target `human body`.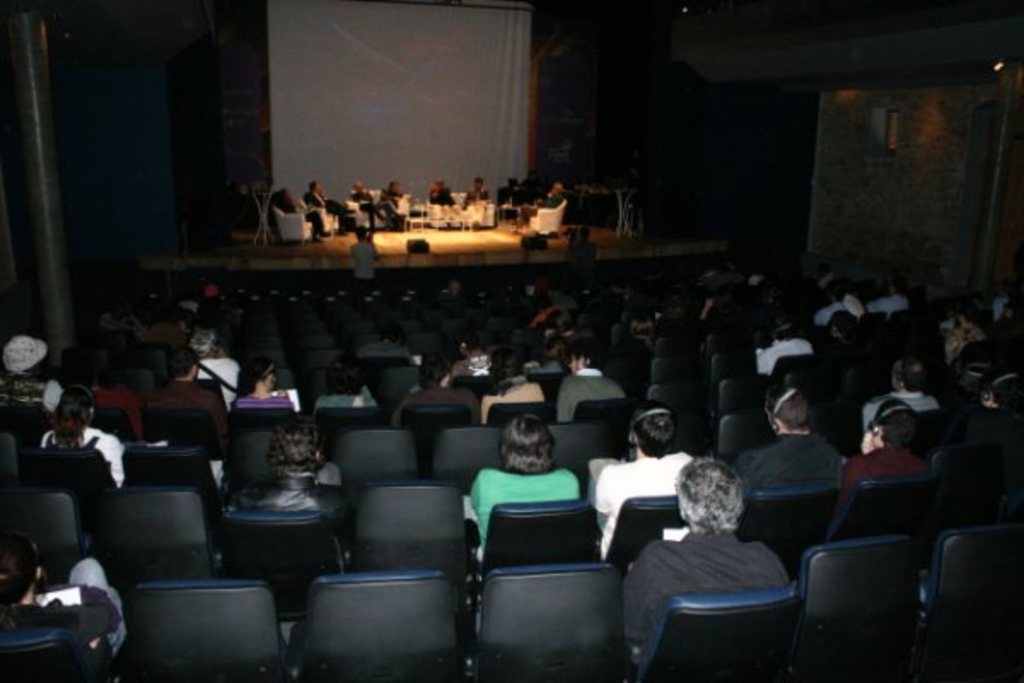
Target region: [left=864, top=384, right=939, bottom=425].
